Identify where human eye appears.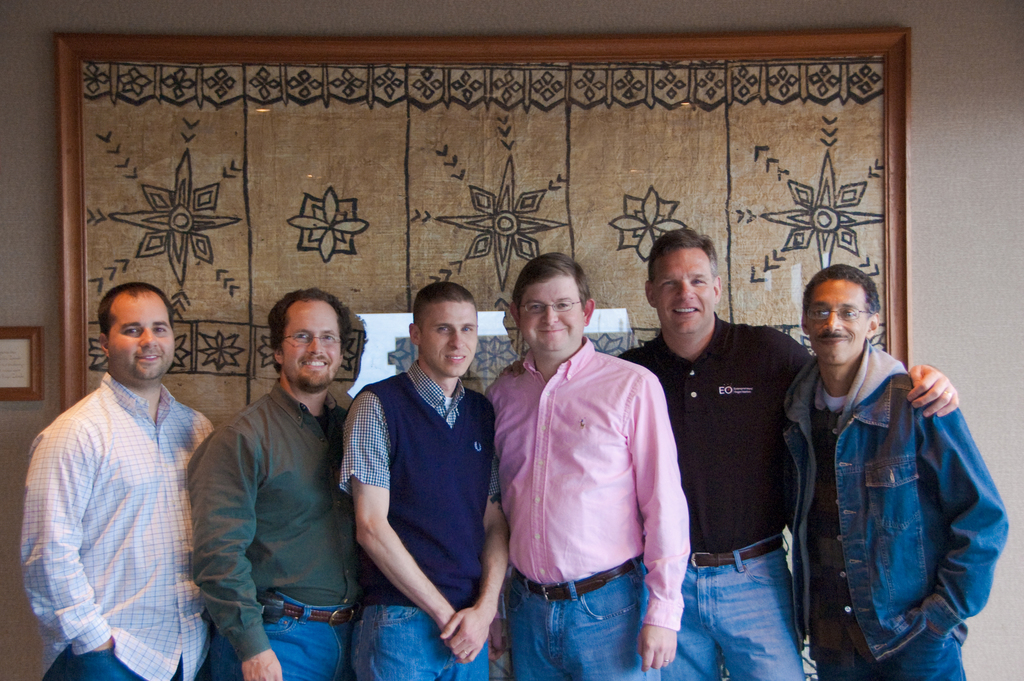
Appears at region(532, 304, 541, 314).
